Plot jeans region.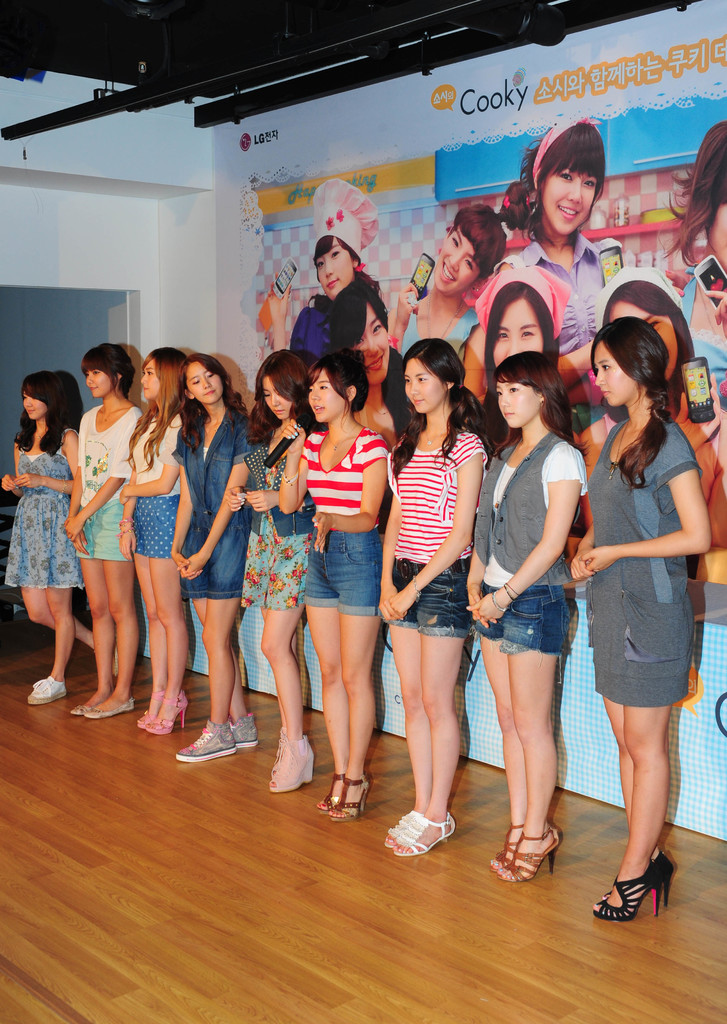
Plotted at <bbox>77, 502, 128, 563</bbox>.
